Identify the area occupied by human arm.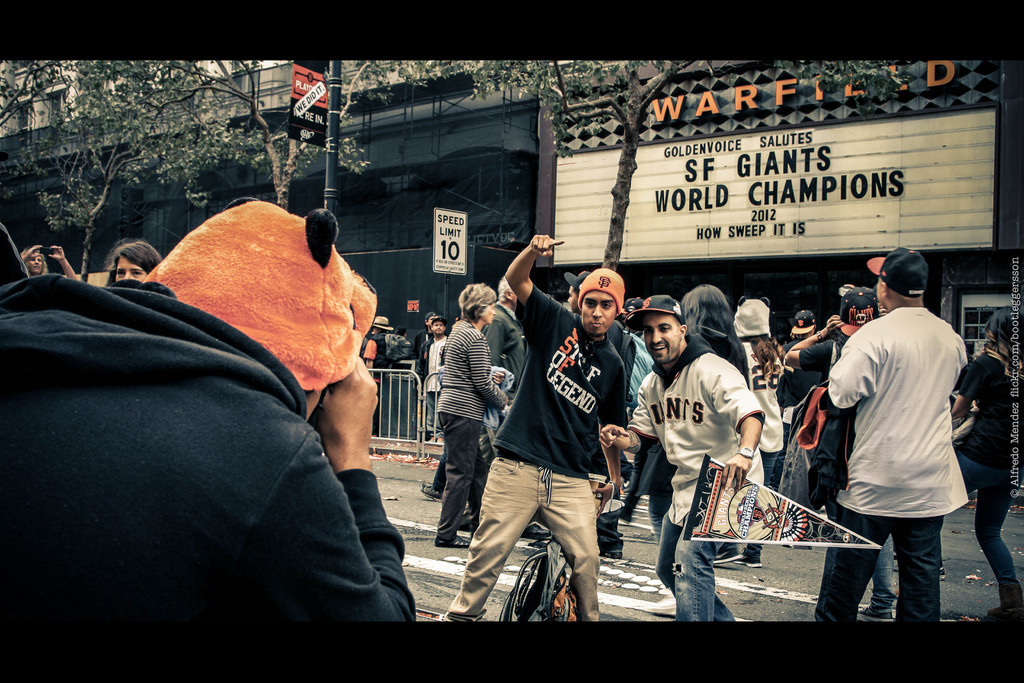
Area: [left=720, top=367, right=767, bottom=490].
